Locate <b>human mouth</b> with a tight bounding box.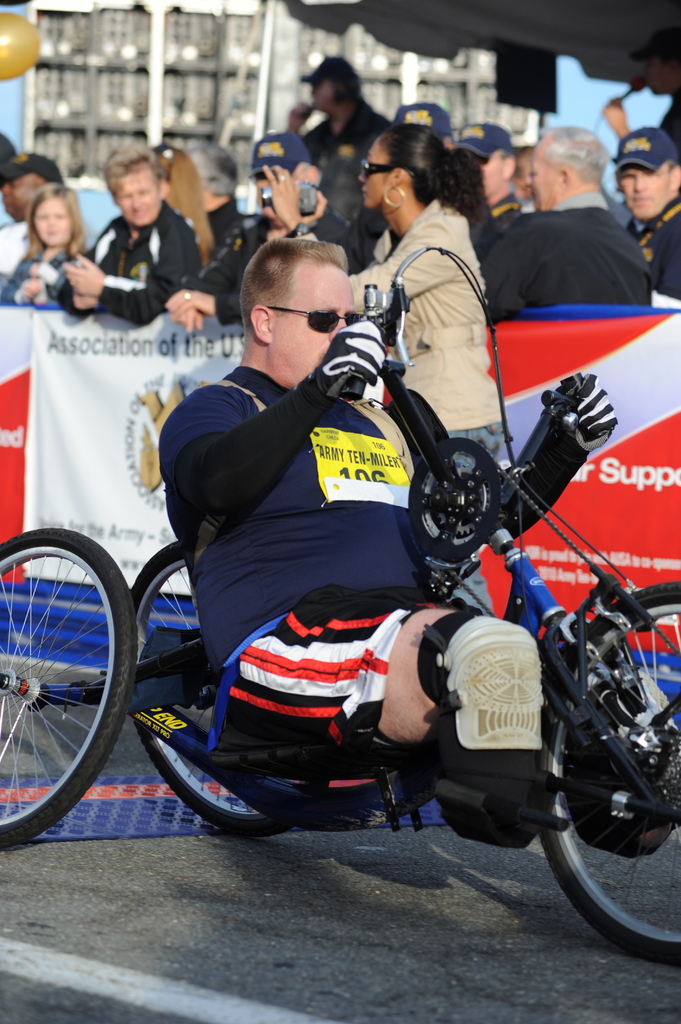
BBox(630, 189, 650, 205).
